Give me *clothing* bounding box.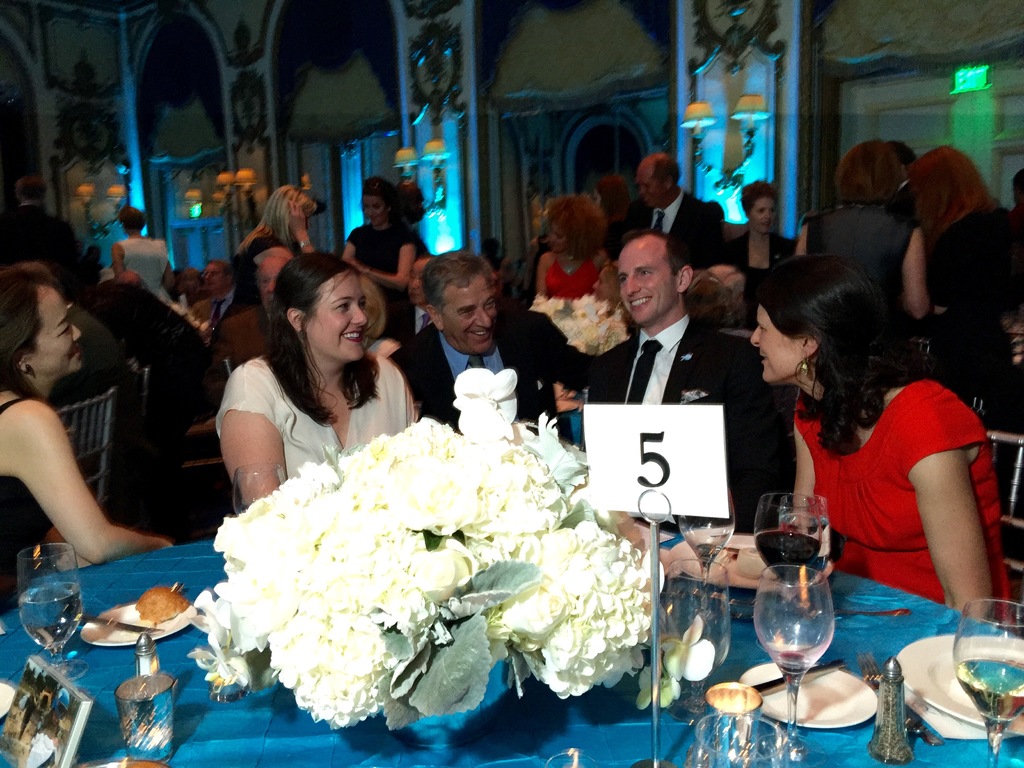
box(221, 358, 406, 482).
